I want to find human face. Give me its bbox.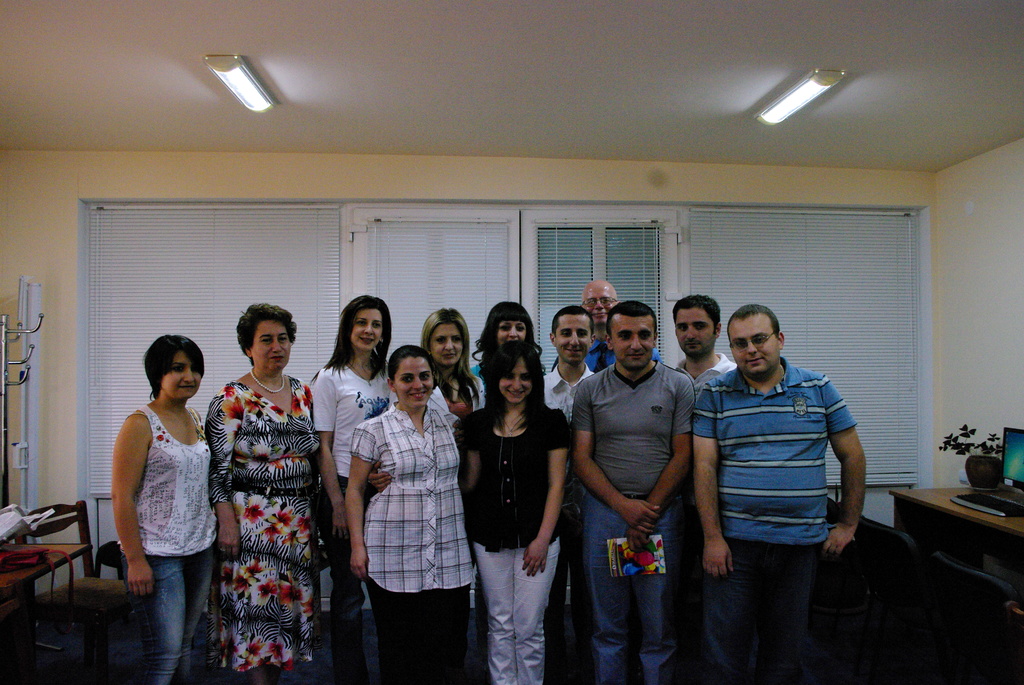
{"left": 350, "top": 310, "right": 380, "bottom": 352}.
